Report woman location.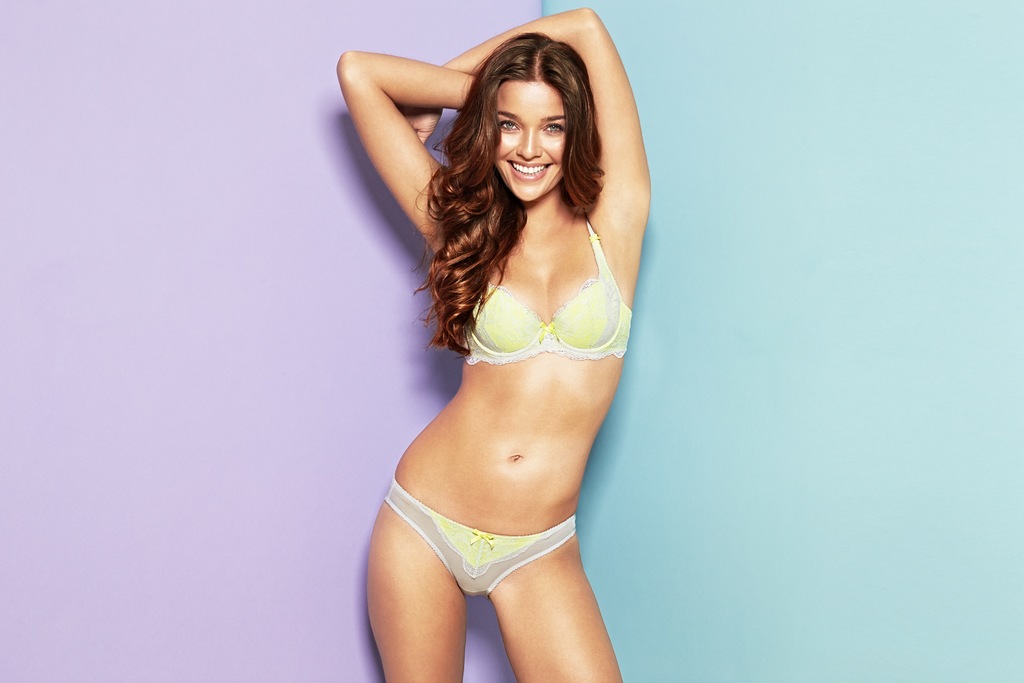
Report: <box>319,0,661,682</box>.
